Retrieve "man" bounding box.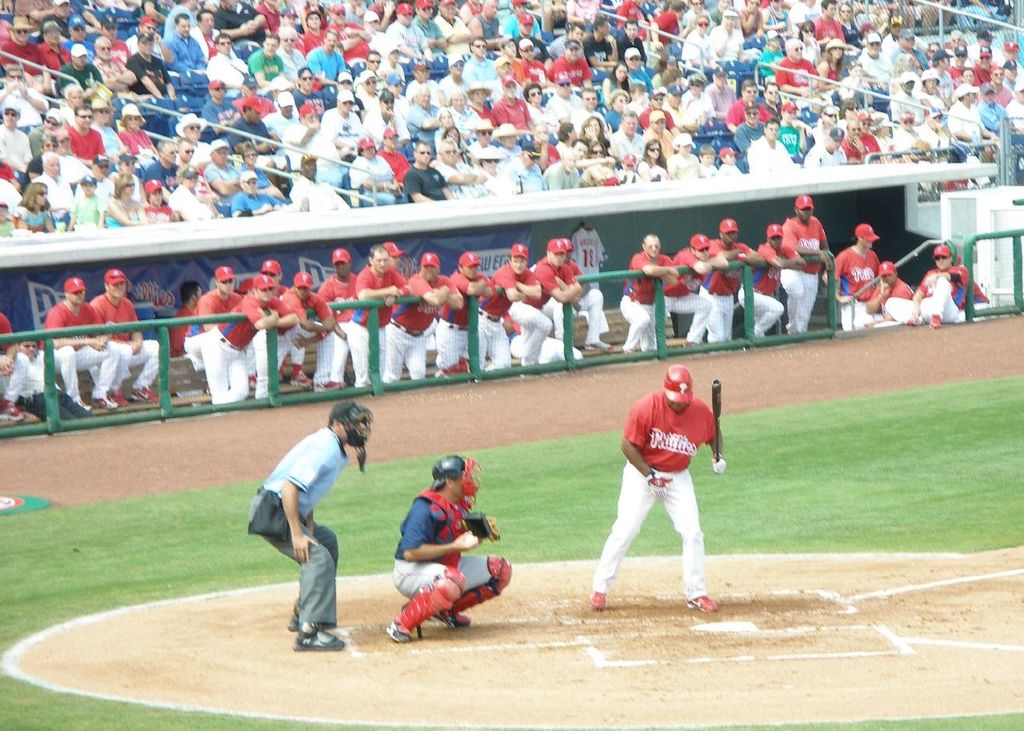
Bounding box: locate(745, 118, 799, 174).
